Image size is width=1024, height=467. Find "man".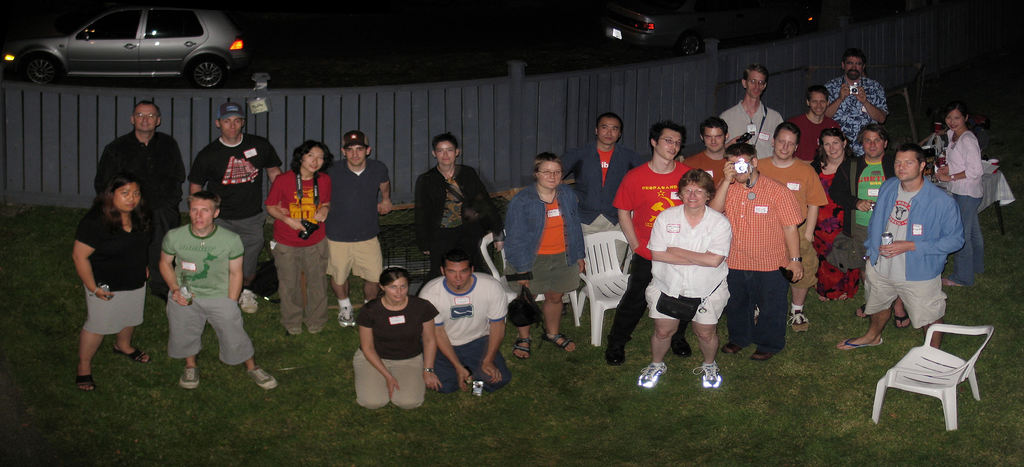
region(321, 124, 396, 330).
